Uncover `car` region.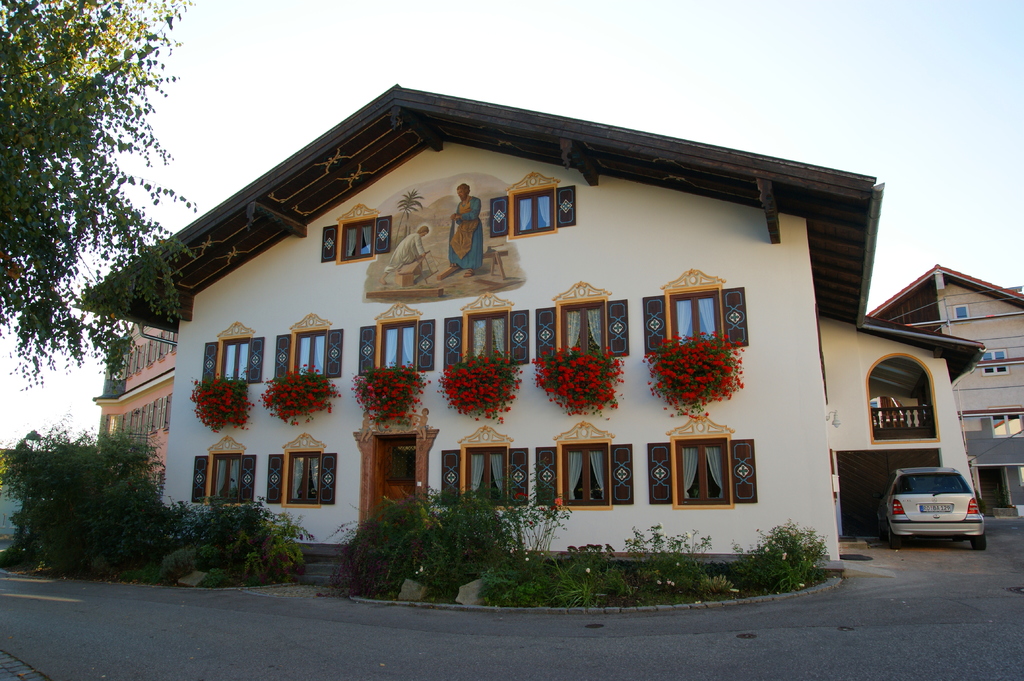
Uncovered: select_region(881, 463, 993, 554).
